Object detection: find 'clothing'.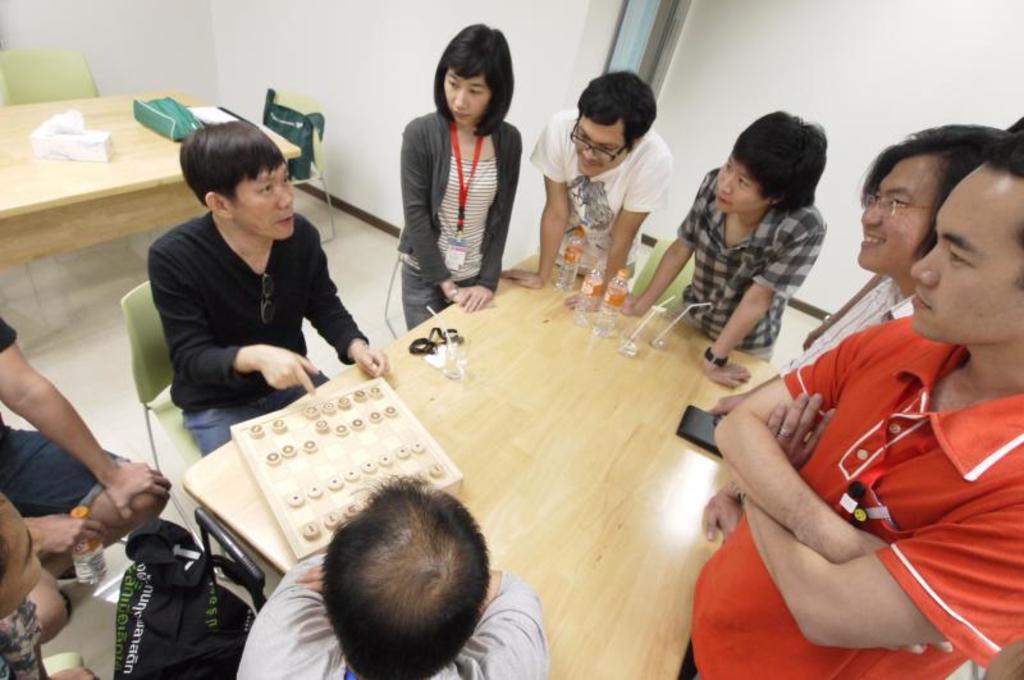
{"x1": 388, "y1": 111, "x2": 516, "y2": 295}.
